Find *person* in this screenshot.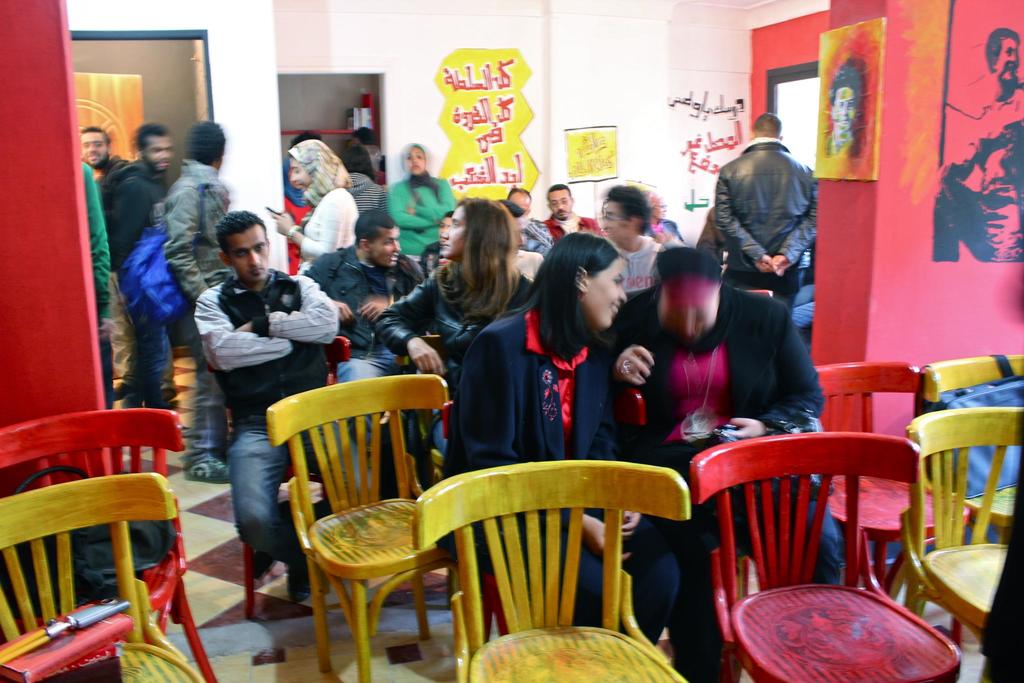
The bounding box for *person* is x1=77, y1=121, x2=126, y2=180.
